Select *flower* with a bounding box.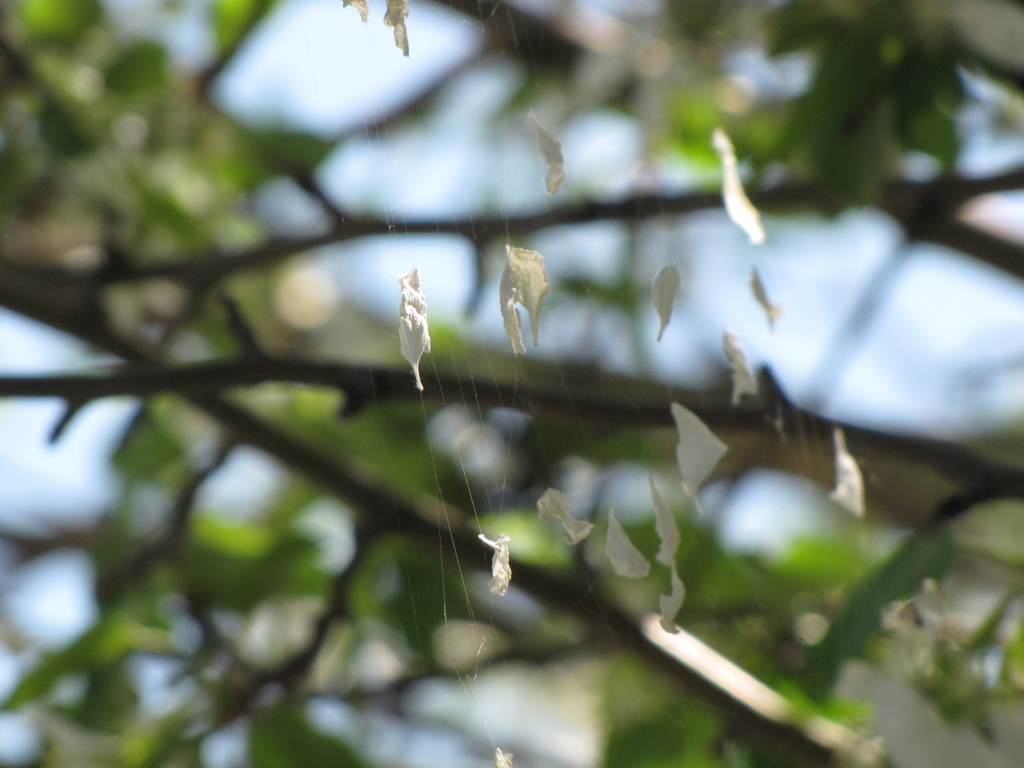
(x1=868, y1=579, x2=988, y2=685).
